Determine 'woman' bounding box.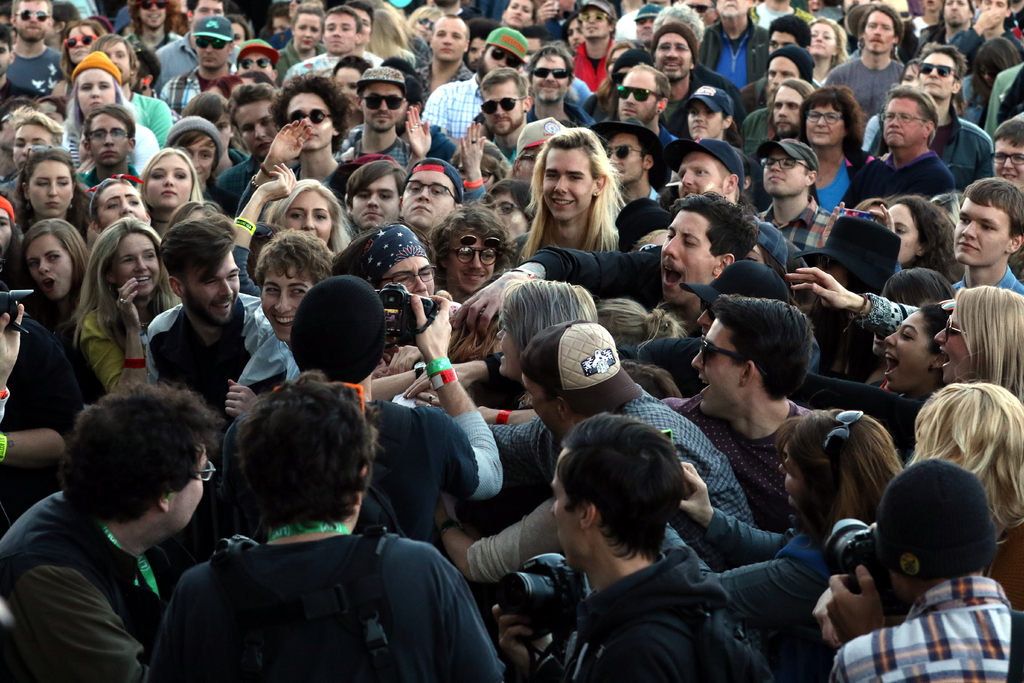
Determined: Rect(14, 147, 88, 253).
